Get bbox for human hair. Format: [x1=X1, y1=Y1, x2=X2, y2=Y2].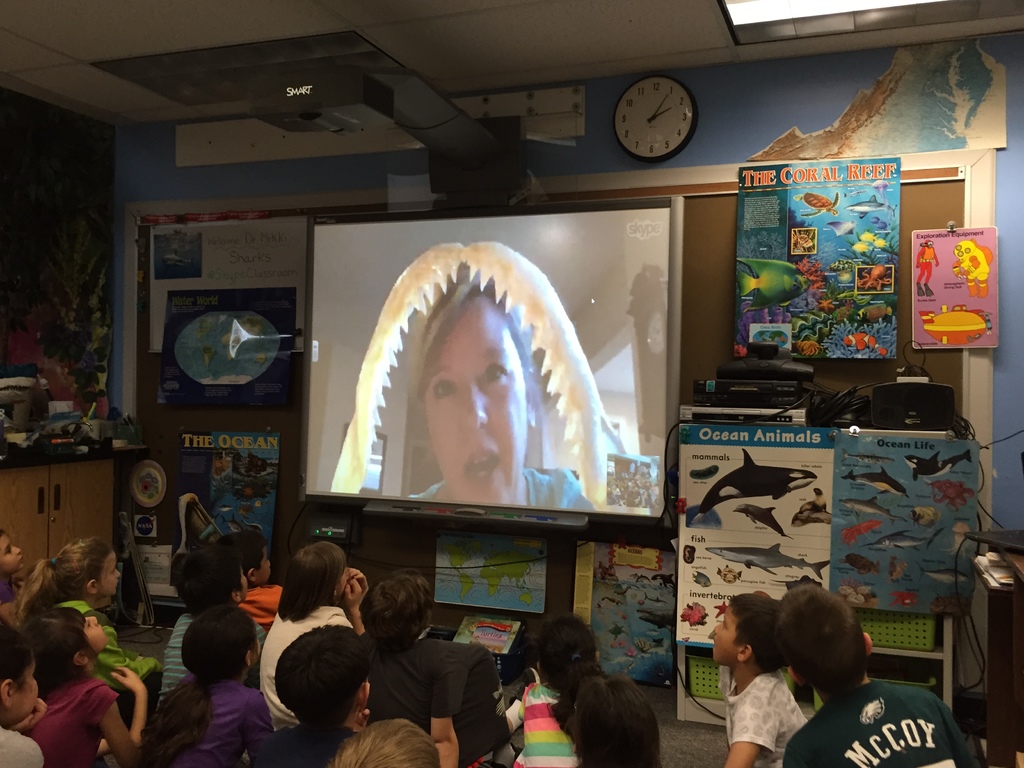
[x1=271, y1=616, x2=372, y2=729].
